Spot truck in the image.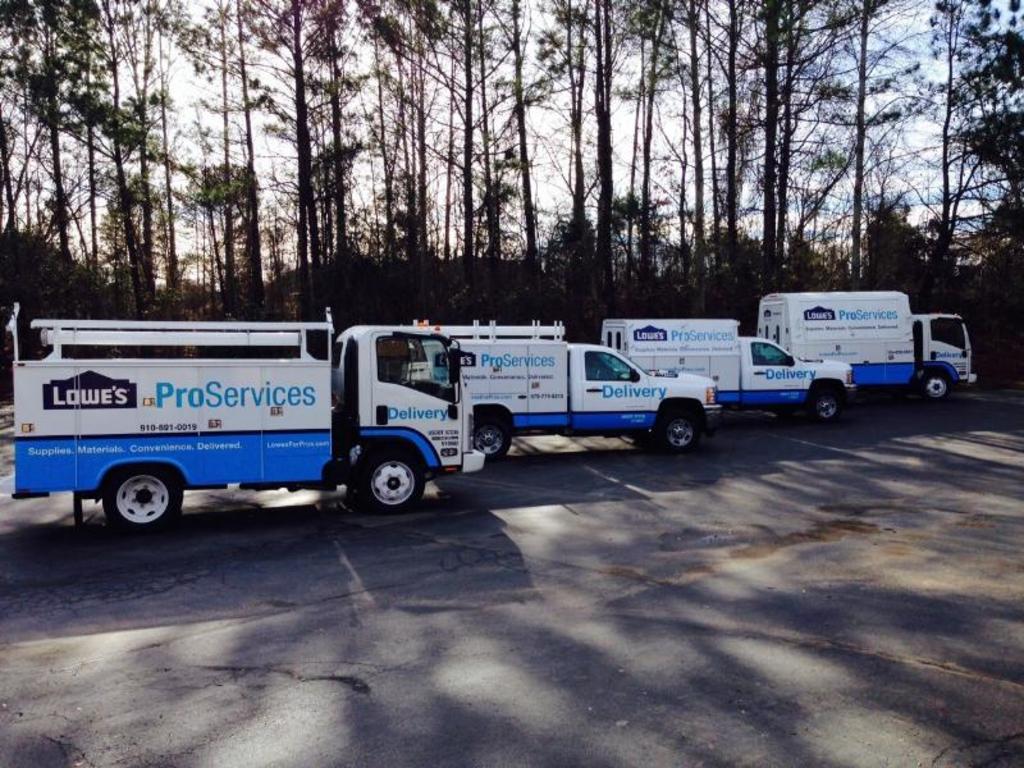
truck found at [x1=748, y1=287, x2=979, y2=404].
